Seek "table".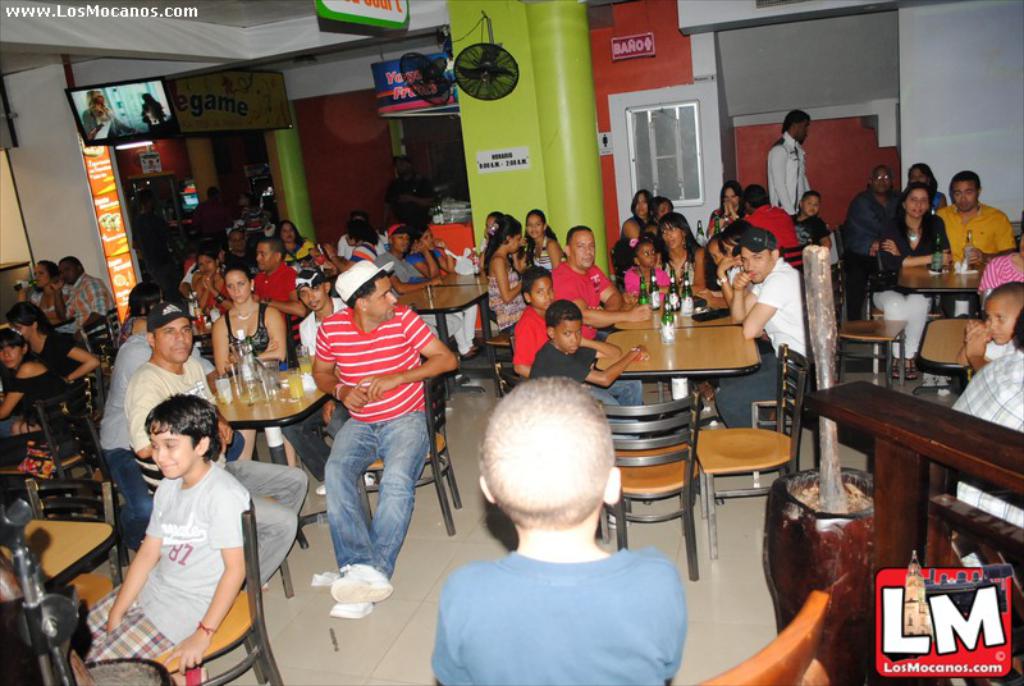
box=[577, 320, 769, 548].
